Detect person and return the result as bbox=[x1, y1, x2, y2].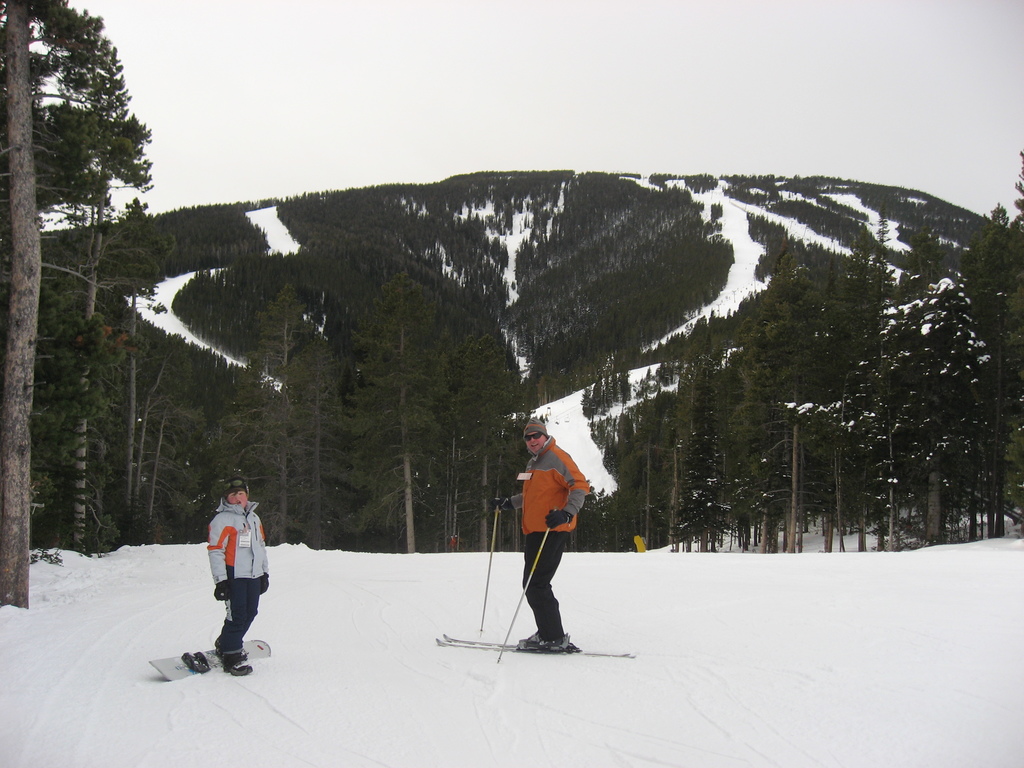
bbox=[182, 492, 263, 672].
